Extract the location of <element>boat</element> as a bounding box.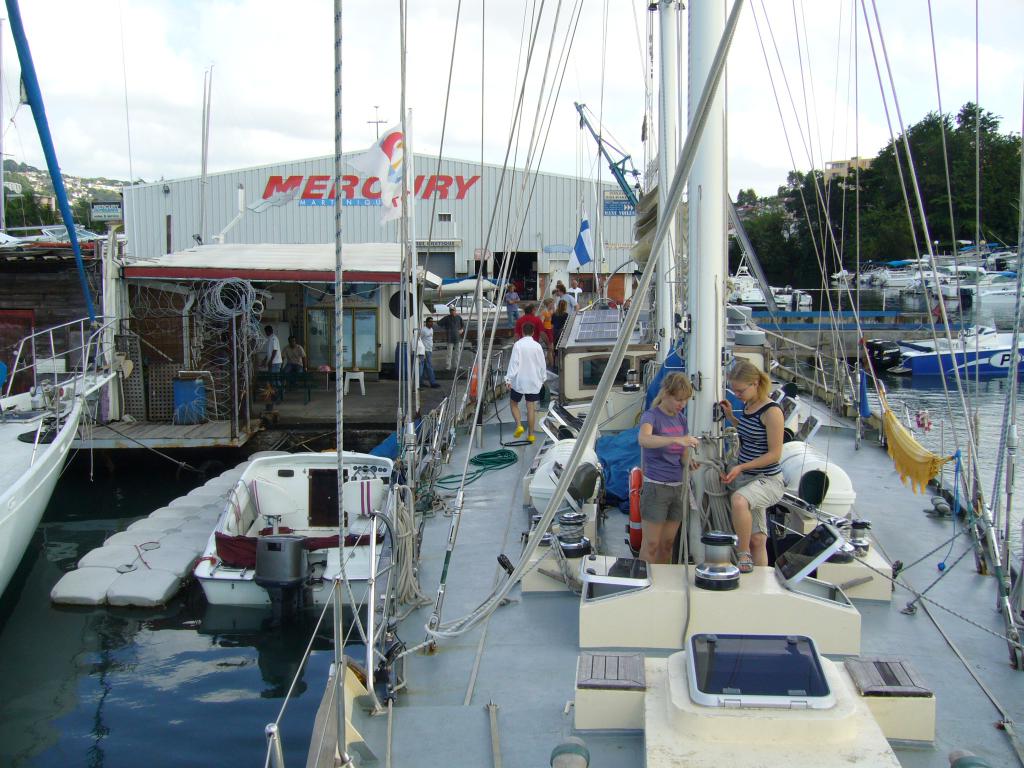
<region>262, 0, 1023, 767</region>.
